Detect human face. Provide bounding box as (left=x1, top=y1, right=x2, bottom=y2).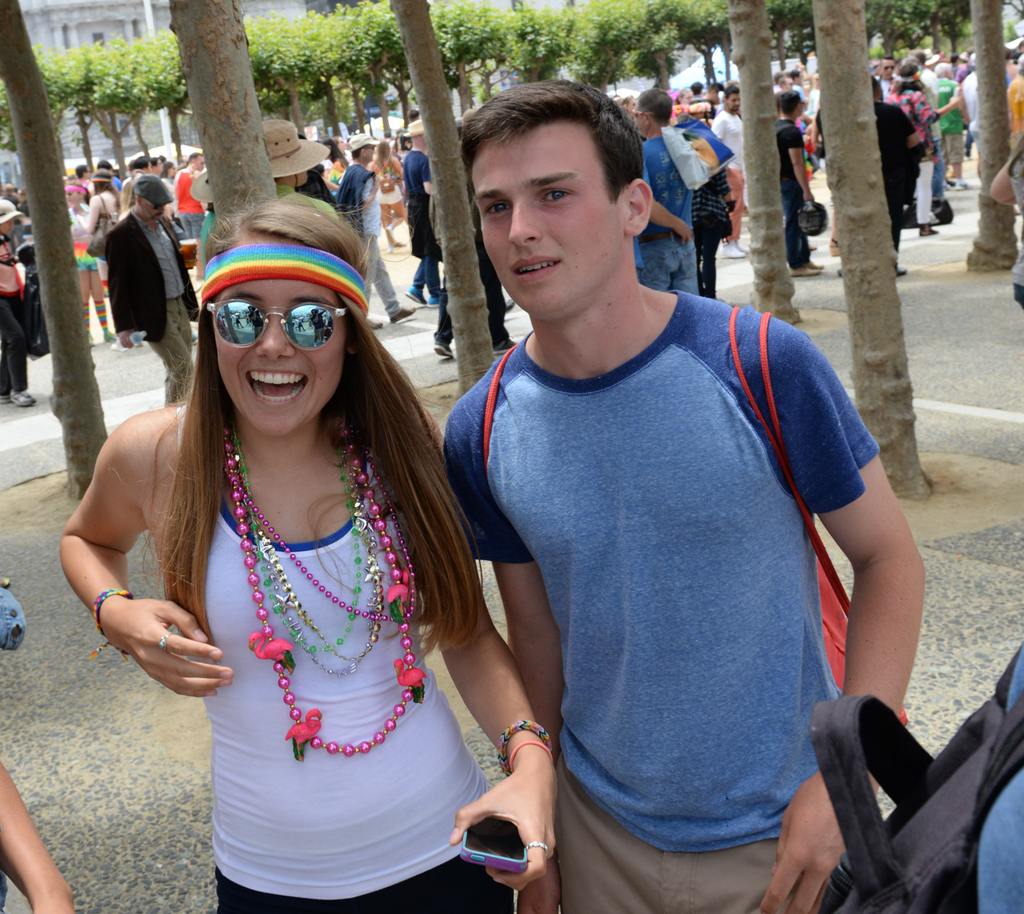
(left=472, top=137, right=621, bottom=318).
